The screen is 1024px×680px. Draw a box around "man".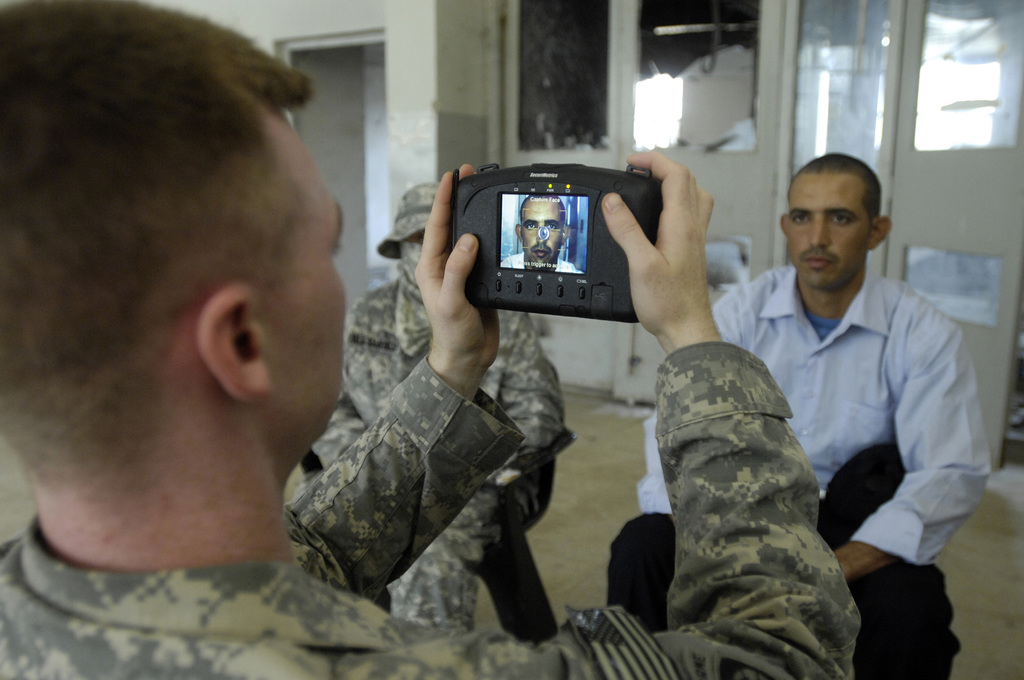
502, 192, 583, 275.
